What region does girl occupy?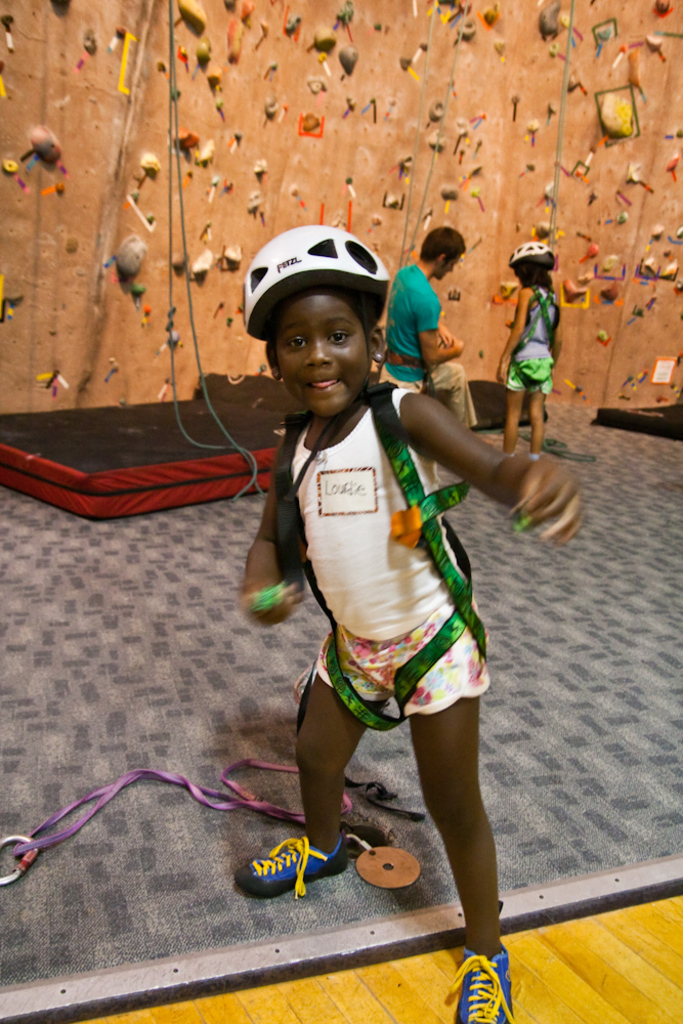
left=230, top=226, right=582, bottom=1022.
